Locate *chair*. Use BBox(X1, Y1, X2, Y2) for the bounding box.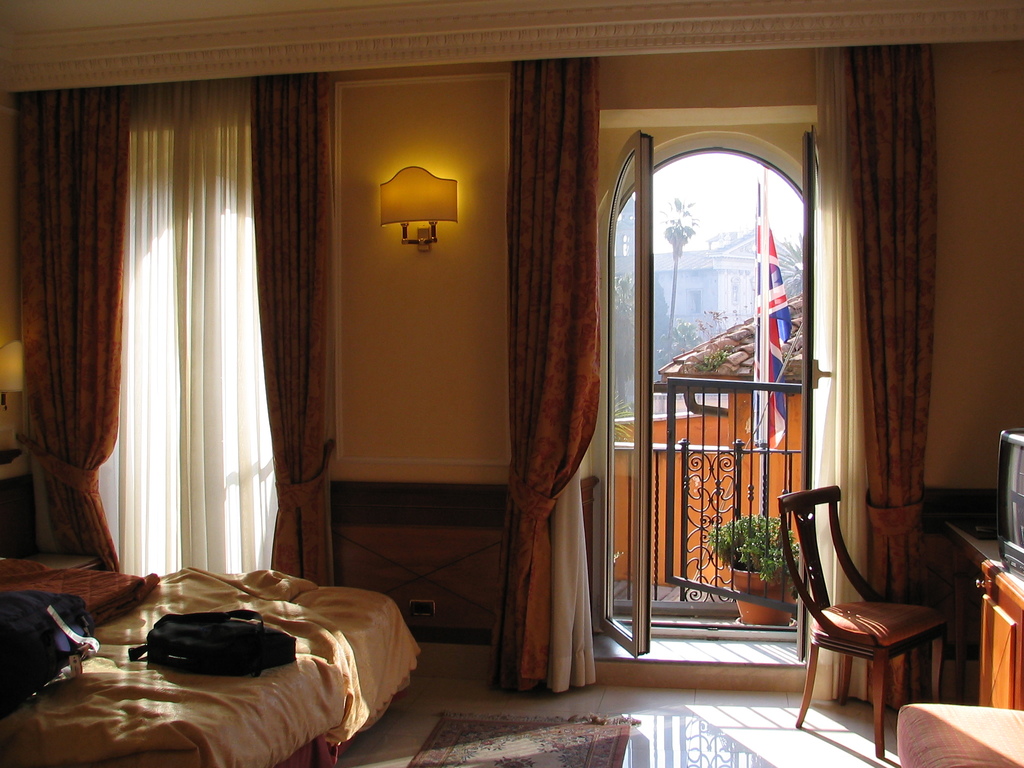
BBox(778, 484, 949, 759).
